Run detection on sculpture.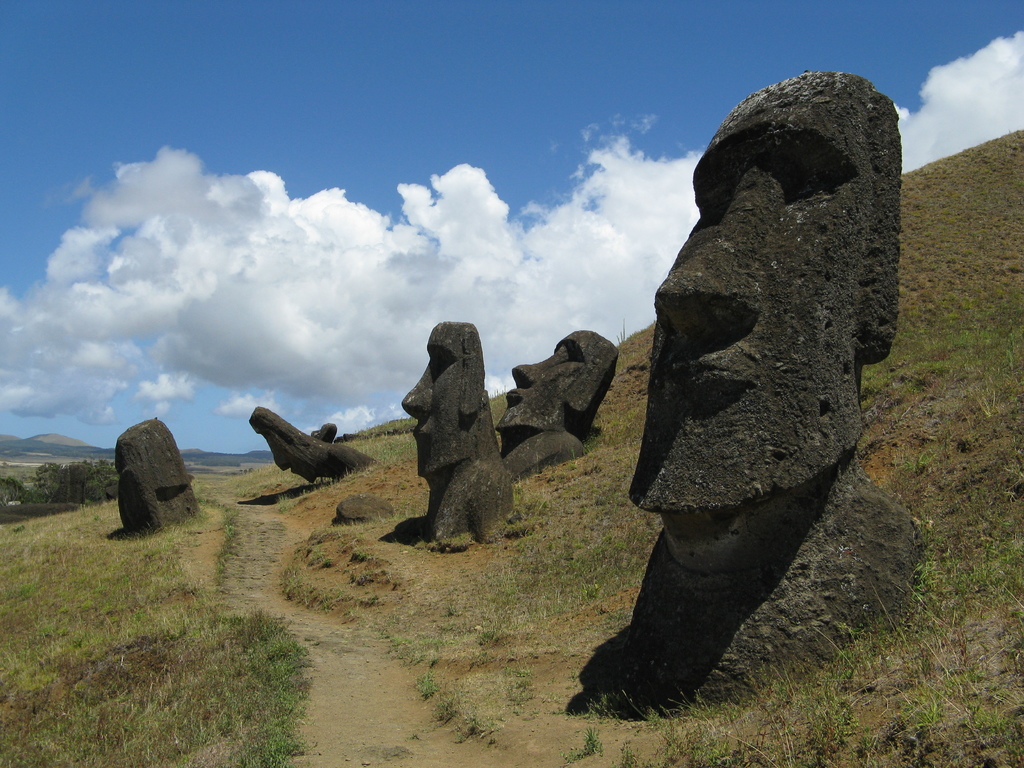
Result: (251,403,358,479).
